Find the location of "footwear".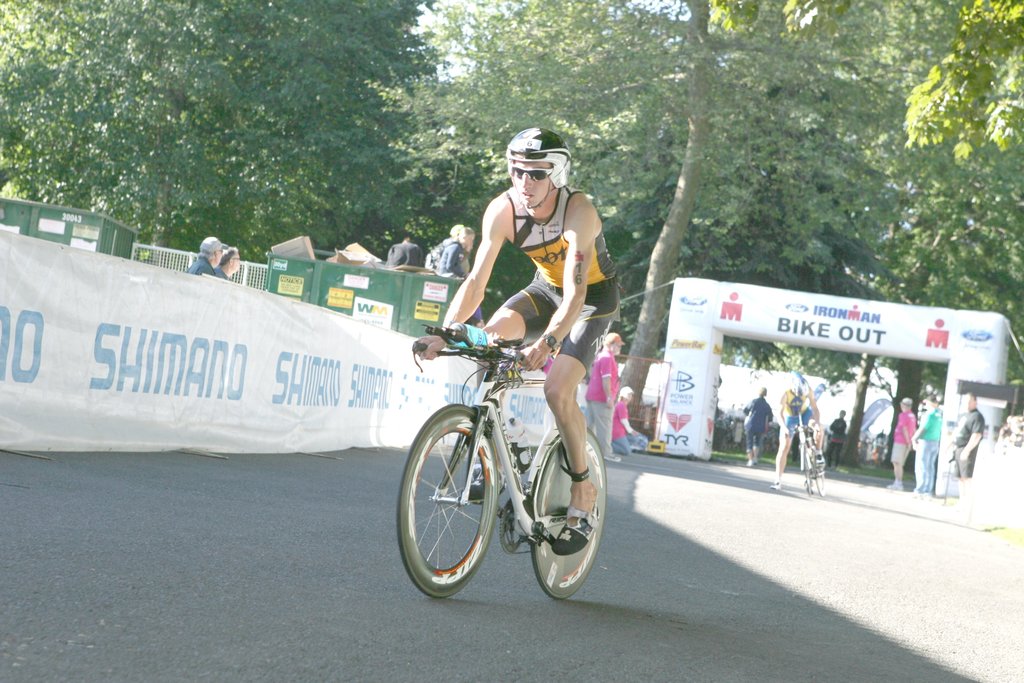
Location: bbox=[554, 504, 601, 554].
